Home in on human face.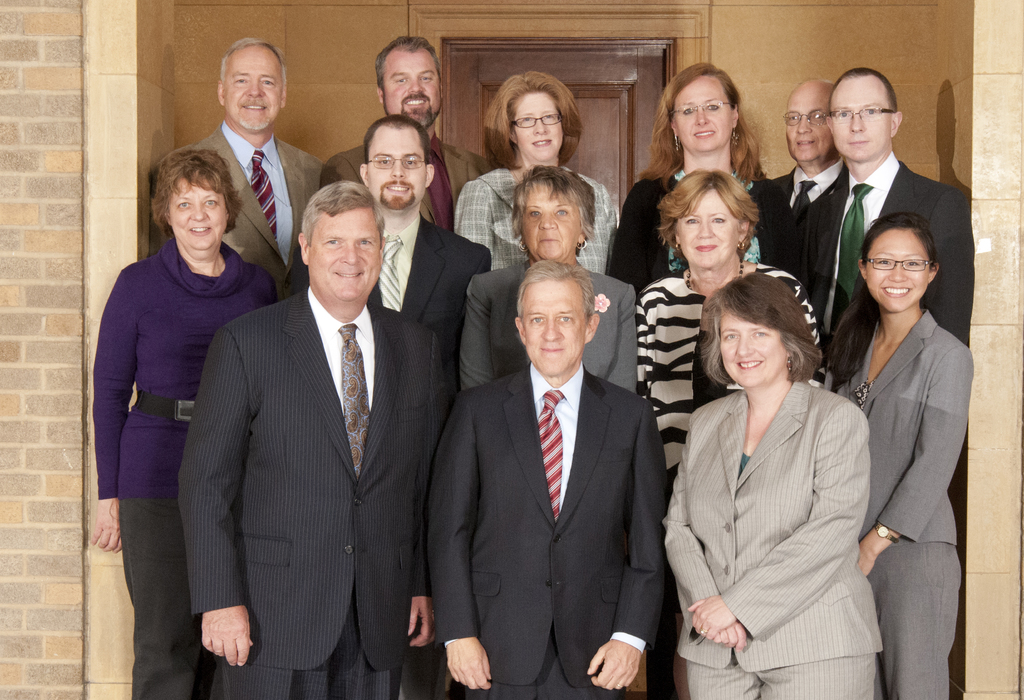
Homed in at box(308, 209, 383, 300).
